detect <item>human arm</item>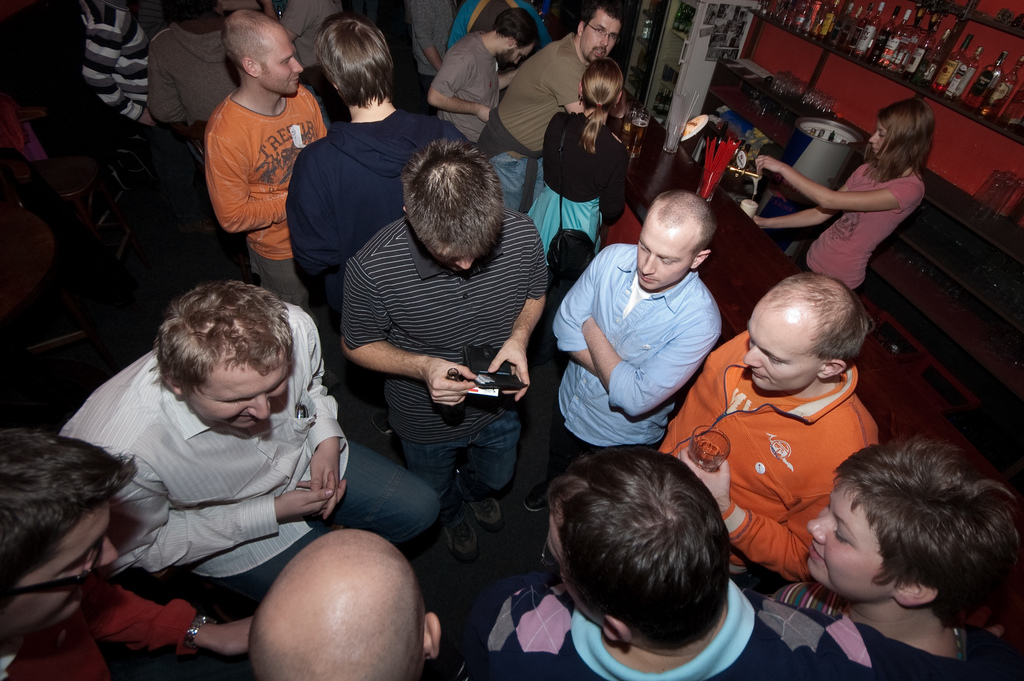
{"x1": 536, "y1": 51, "x2": 588, "y2": 114}
